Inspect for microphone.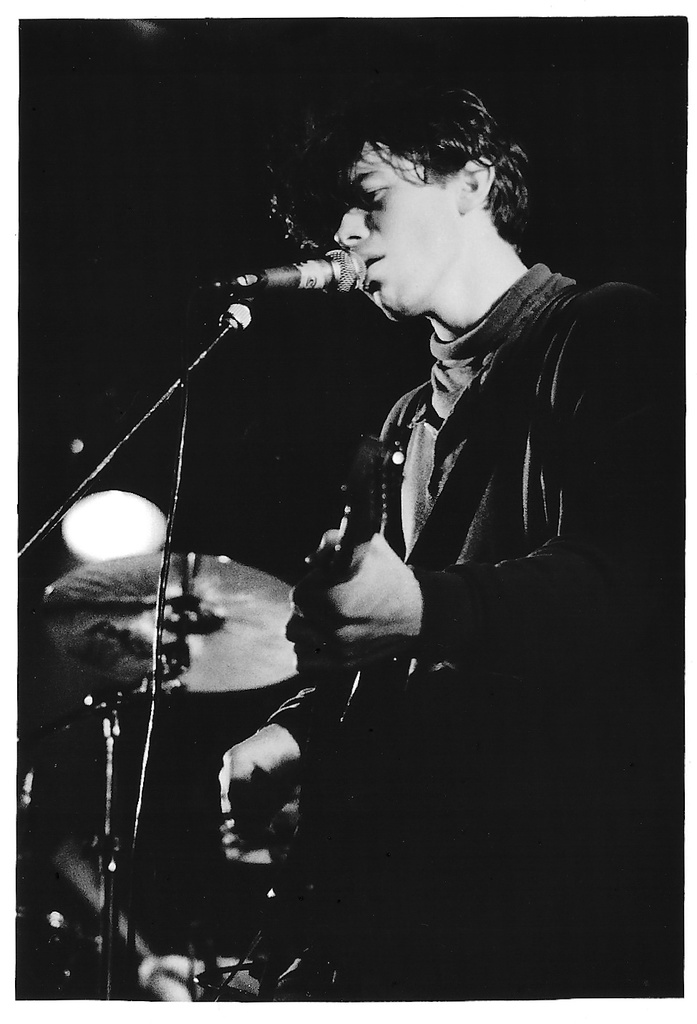
Inspection: (left=215, top=232, right=360, bottom=300).
